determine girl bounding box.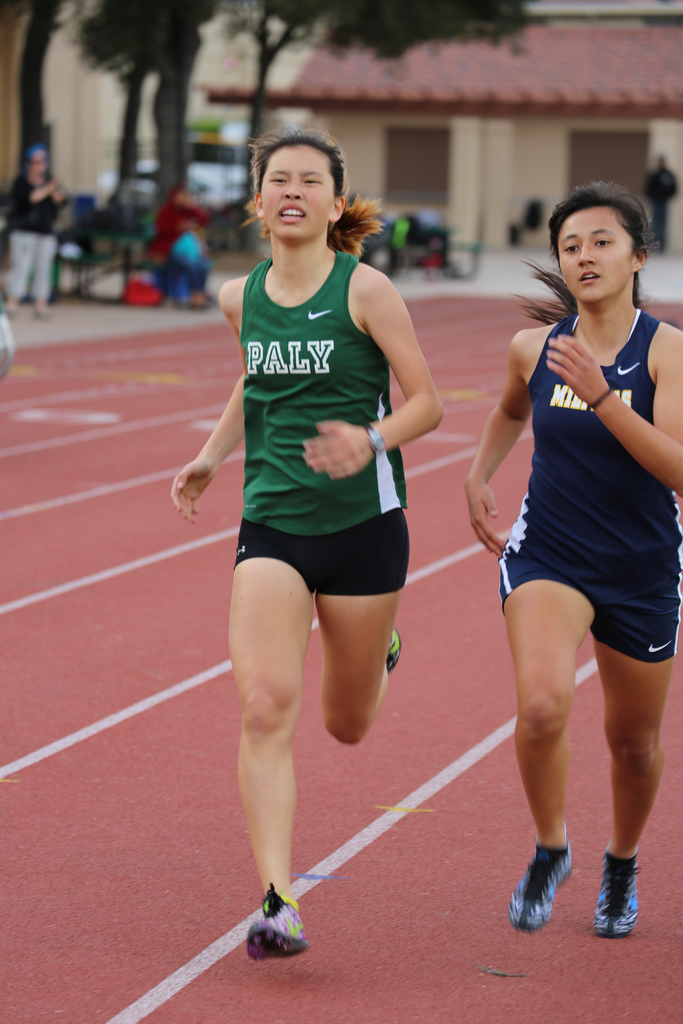
Determined: (x1=172, y1=129, x2=451, y2=953).
